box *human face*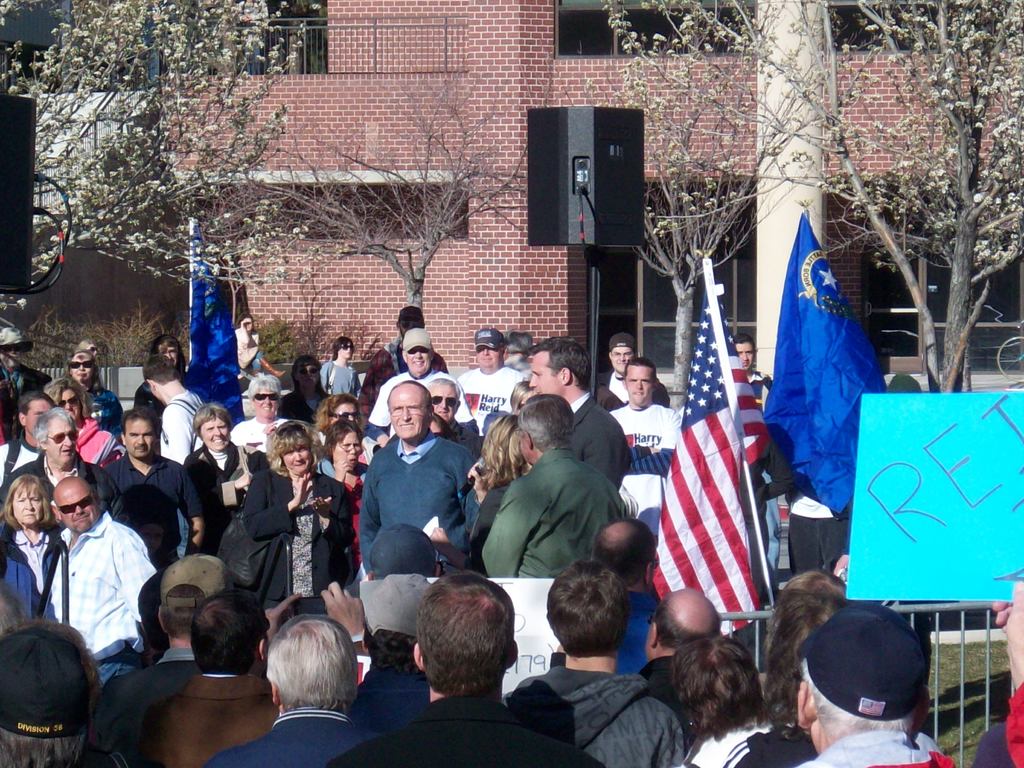
(625, 363, 653, 405)
